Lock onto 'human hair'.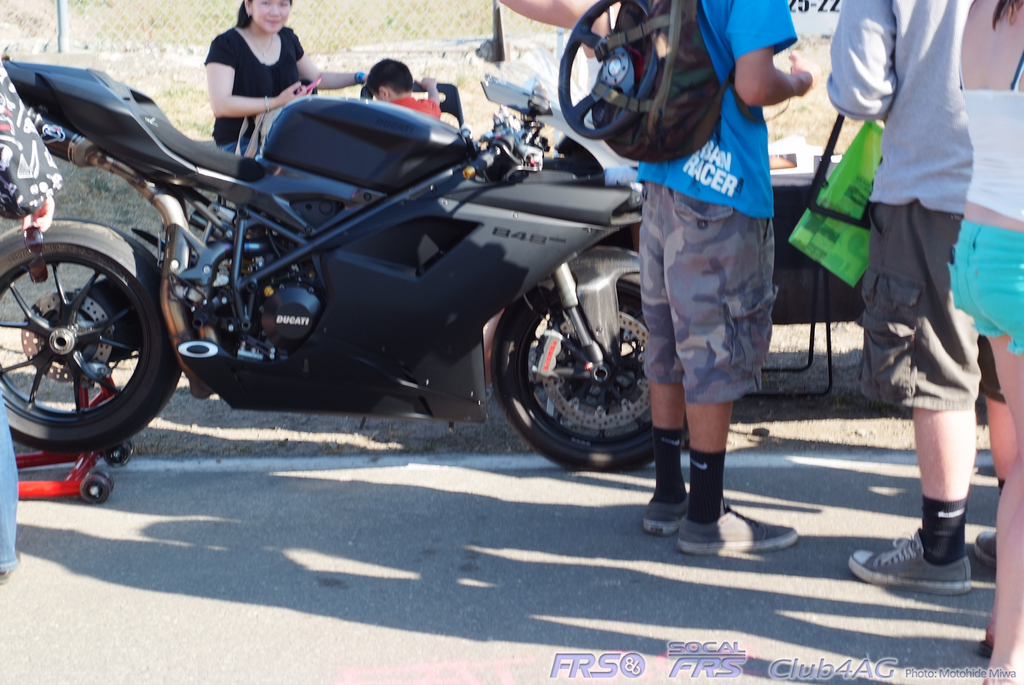
Locked: bbox(235, 0, 252, 35).
